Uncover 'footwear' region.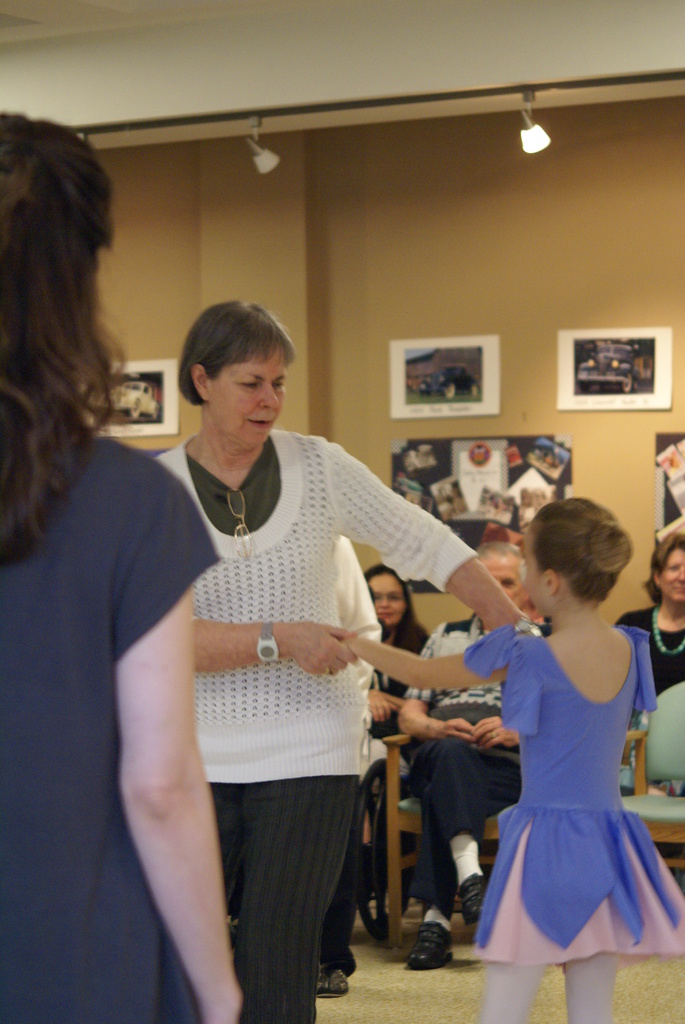
Uncovered: (319, 961, 350, 1000).
